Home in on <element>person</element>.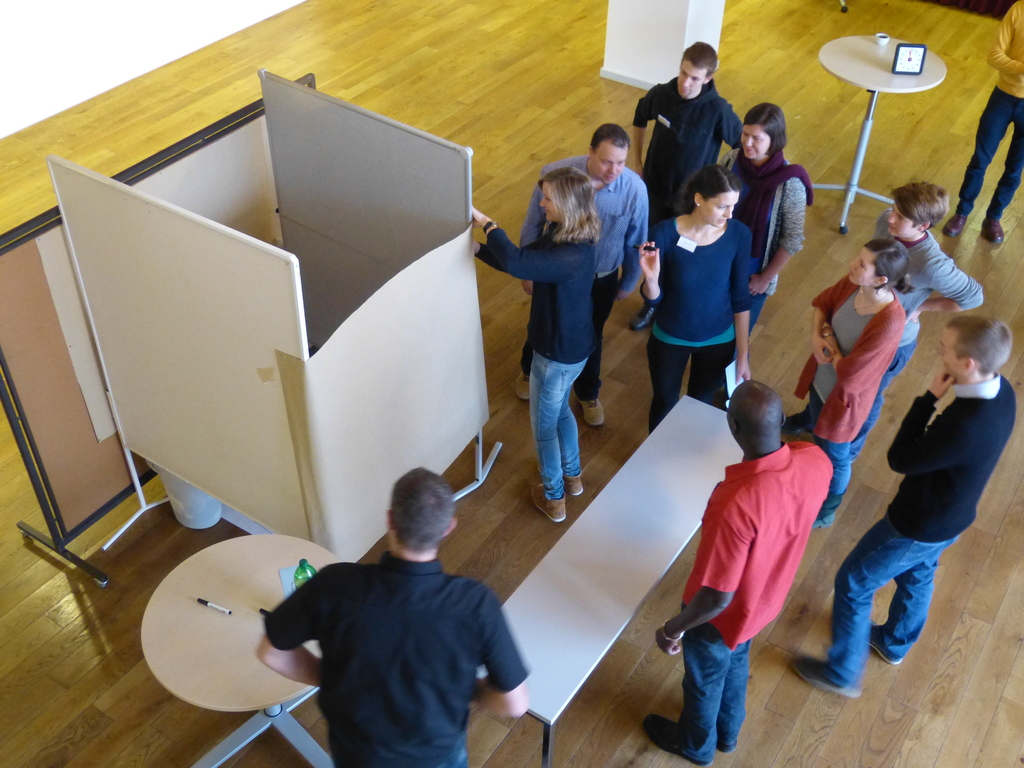
Homed in at 792, 322, 1023, 694.
